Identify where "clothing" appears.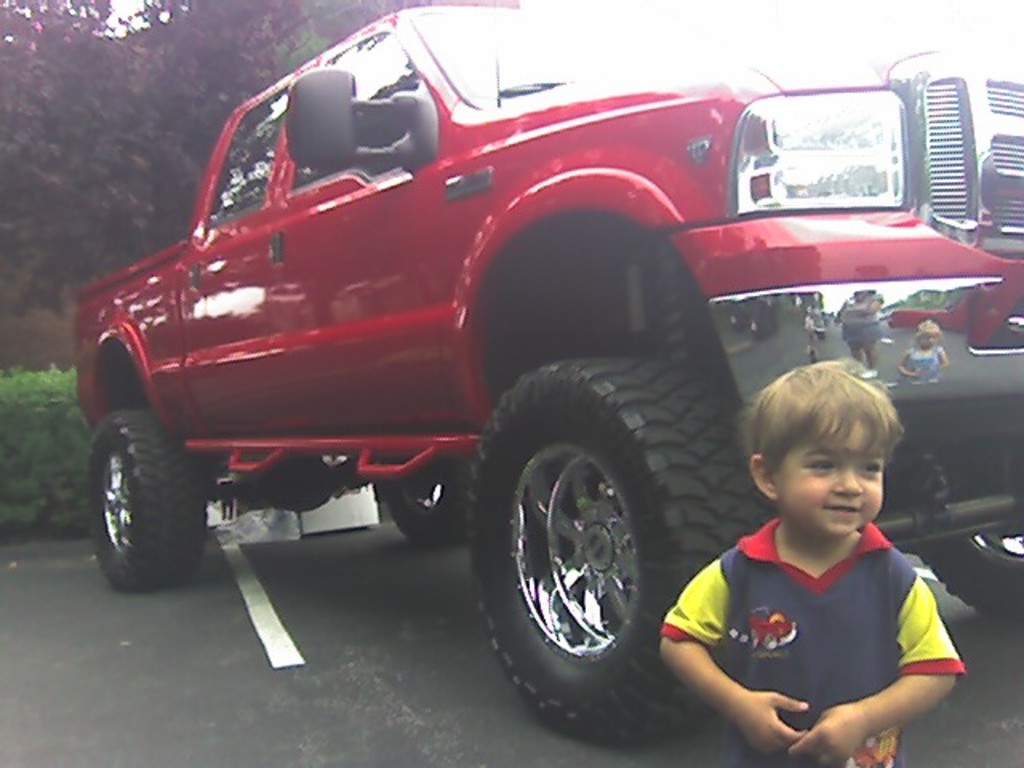
Appears at <box>666,522,966,766</box>.
